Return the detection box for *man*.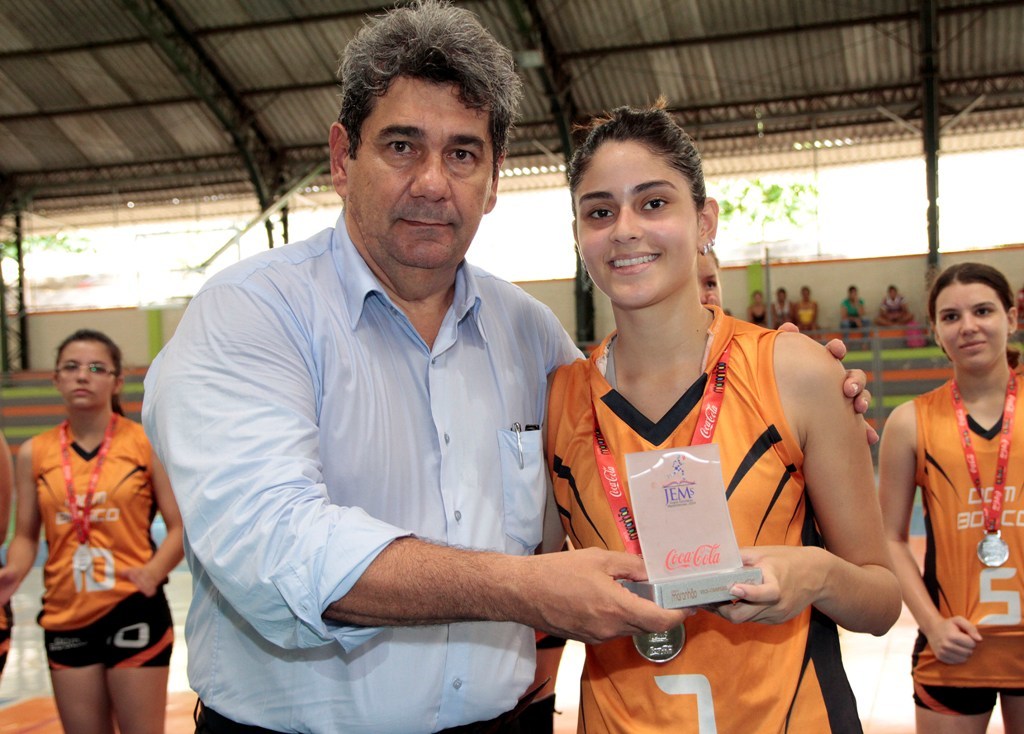
131,0,876,733.
